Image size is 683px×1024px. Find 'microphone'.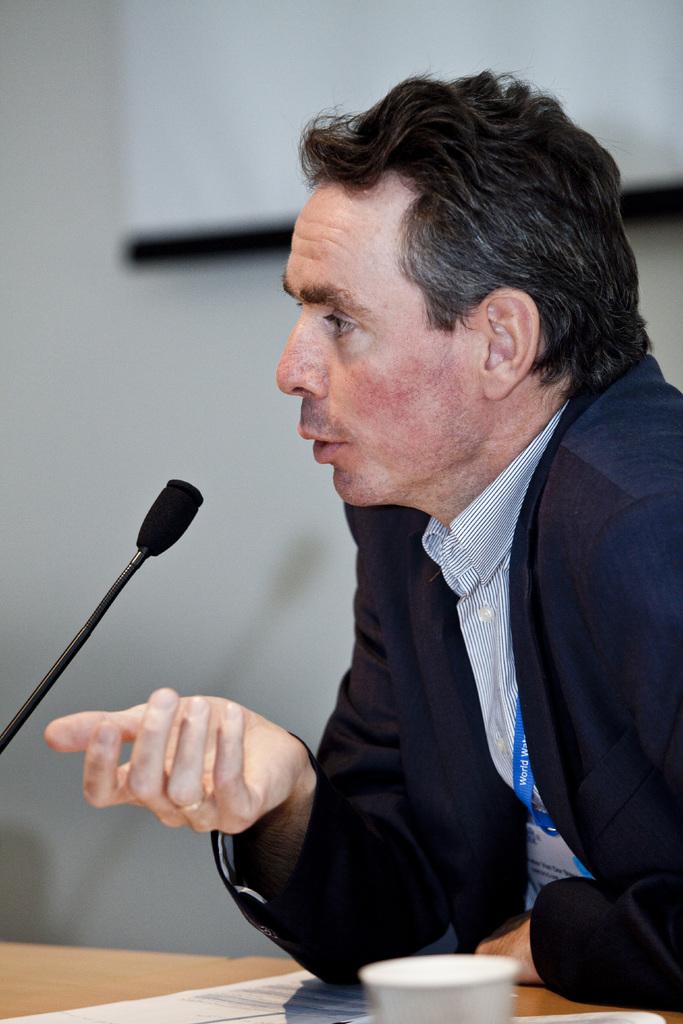
(left=0, top=483, right=204, bottom=753).
